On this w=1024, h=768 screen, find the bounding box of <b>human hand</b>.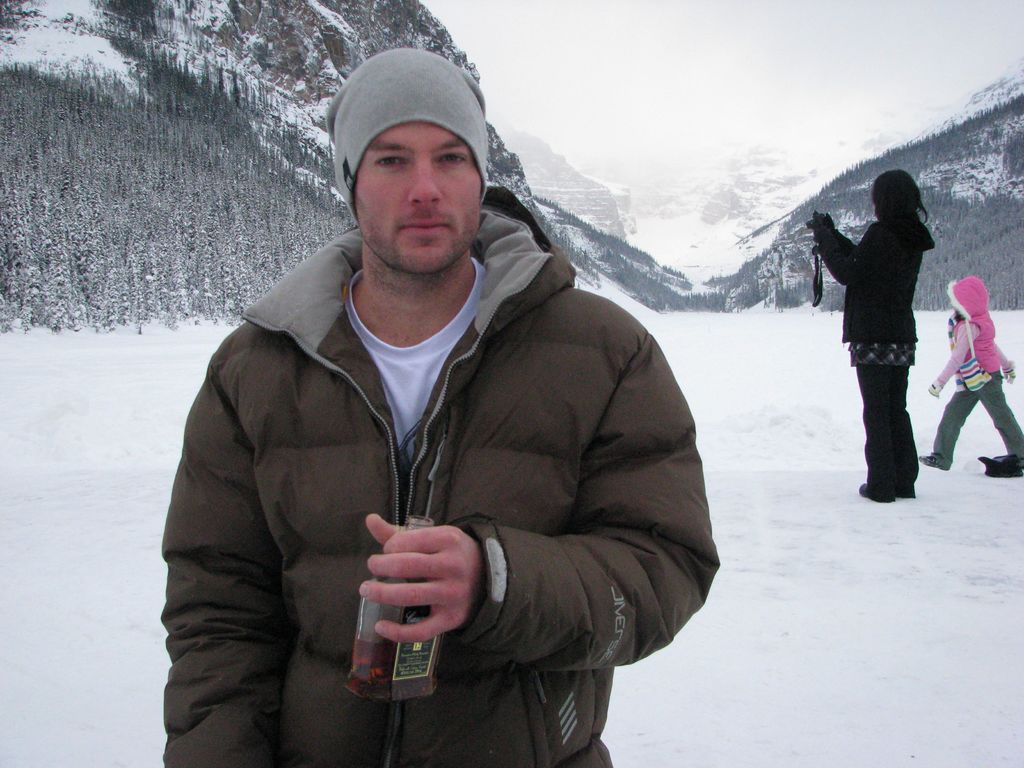
Bounding box: 810,214,825,233.
